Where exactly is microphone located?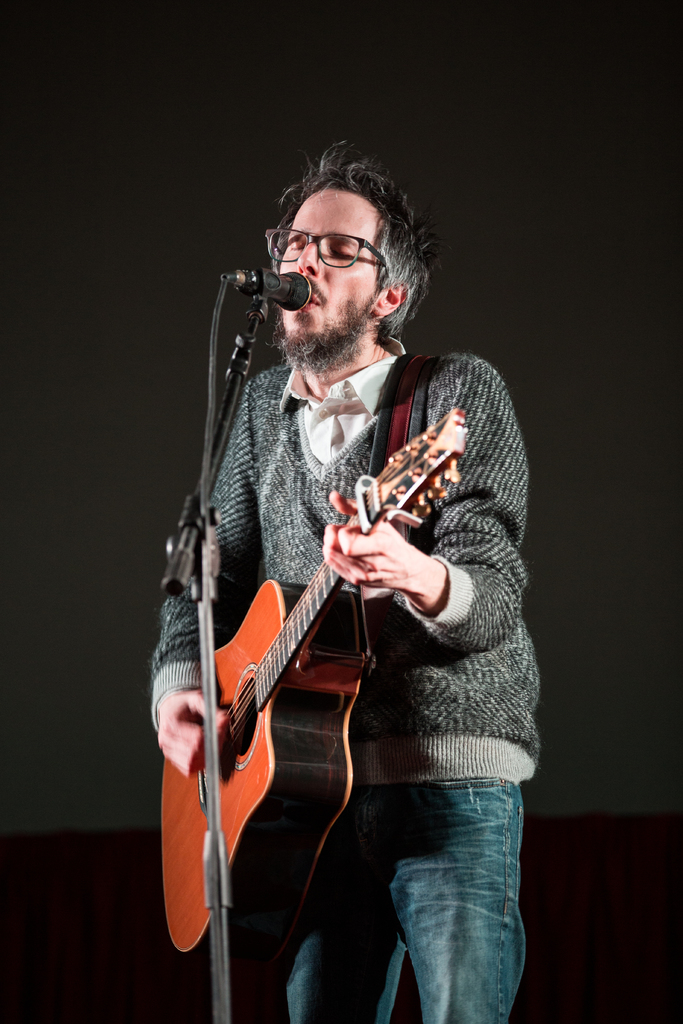
Its bounding box is crop(239, 268, 312, 311).
